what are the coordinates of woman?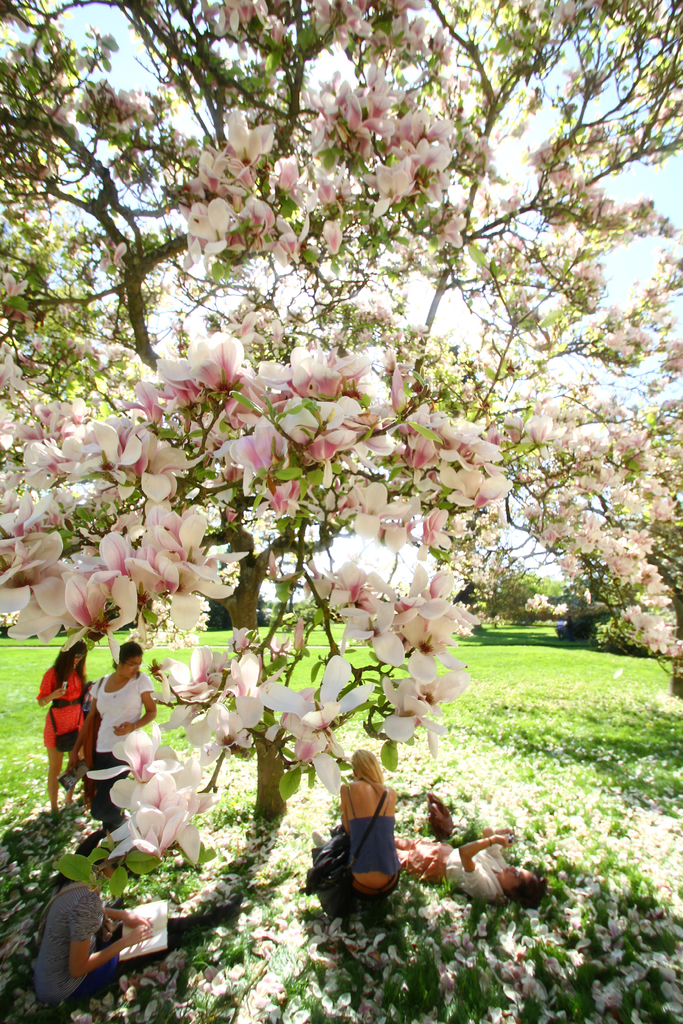
box(31, 634, 104, 812).
